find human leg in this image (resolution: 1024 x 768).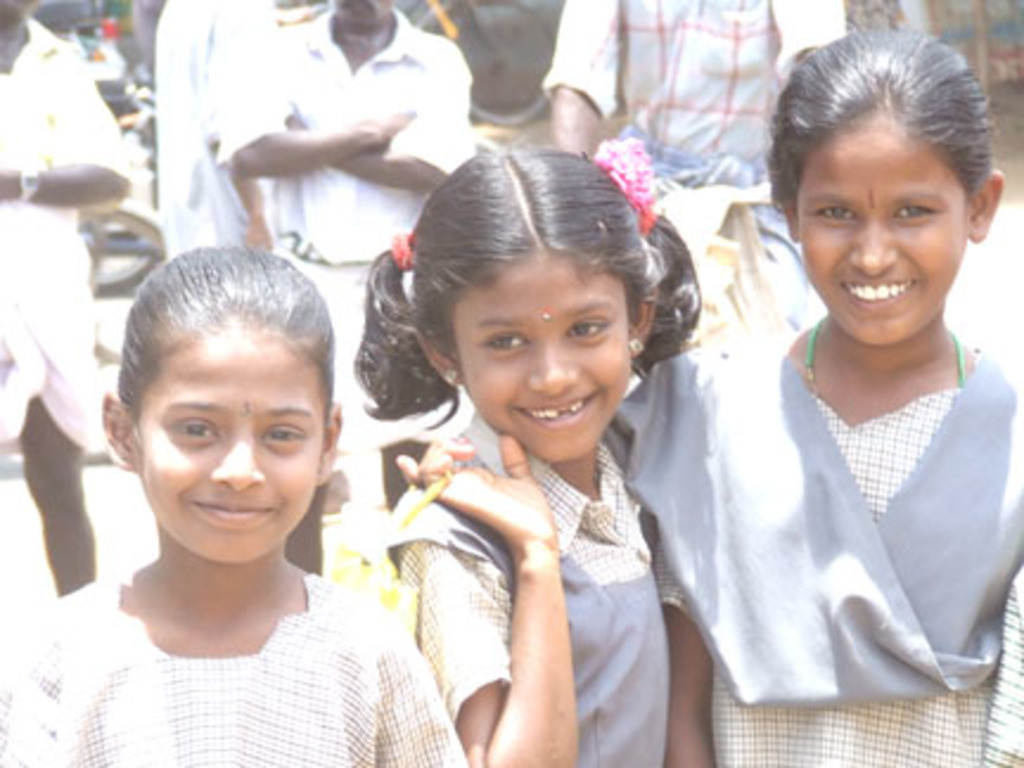
2:379:100:633.
